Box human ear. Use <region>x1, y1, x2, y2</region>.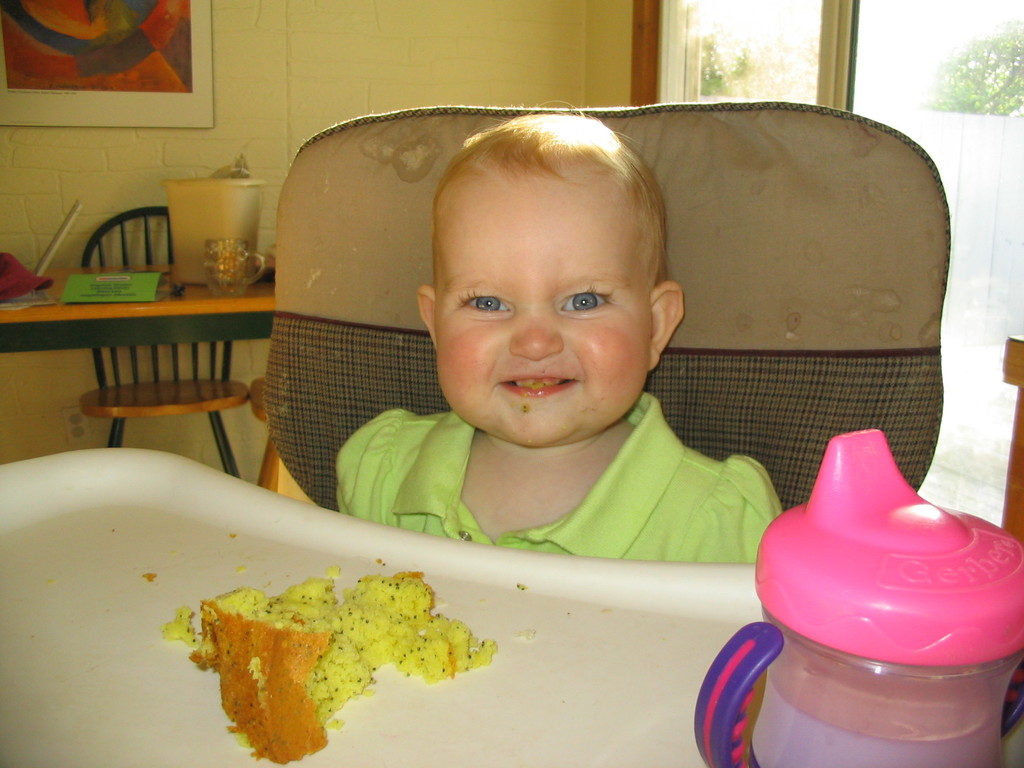
<region>652, 281, 685, 369</region>.
